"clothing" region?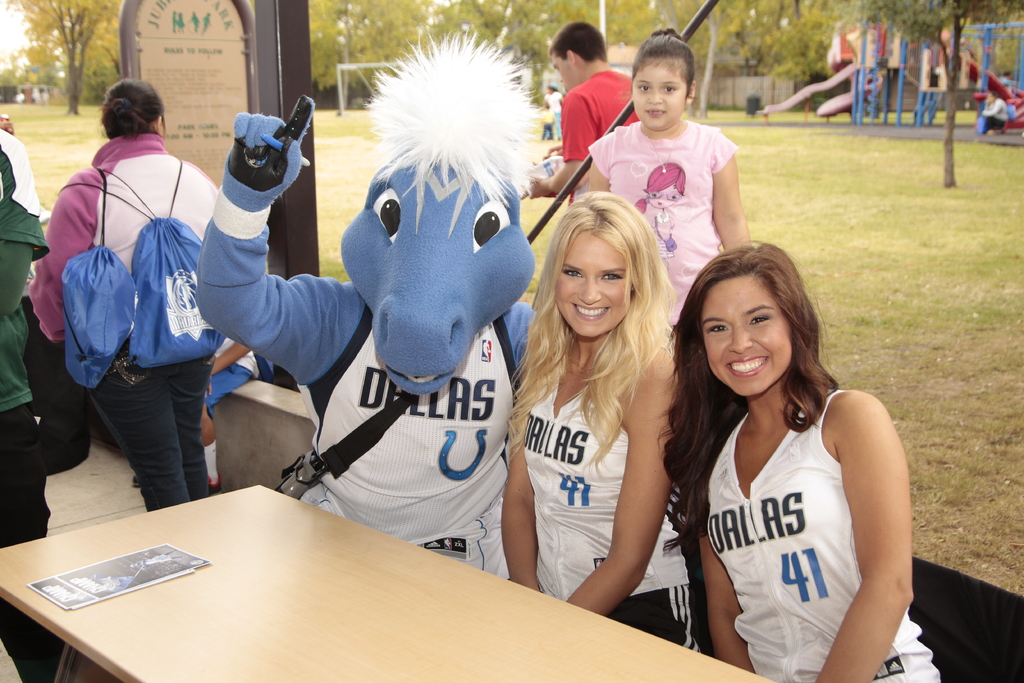
(x1=514, y1=342, x2=709, y2=666)
